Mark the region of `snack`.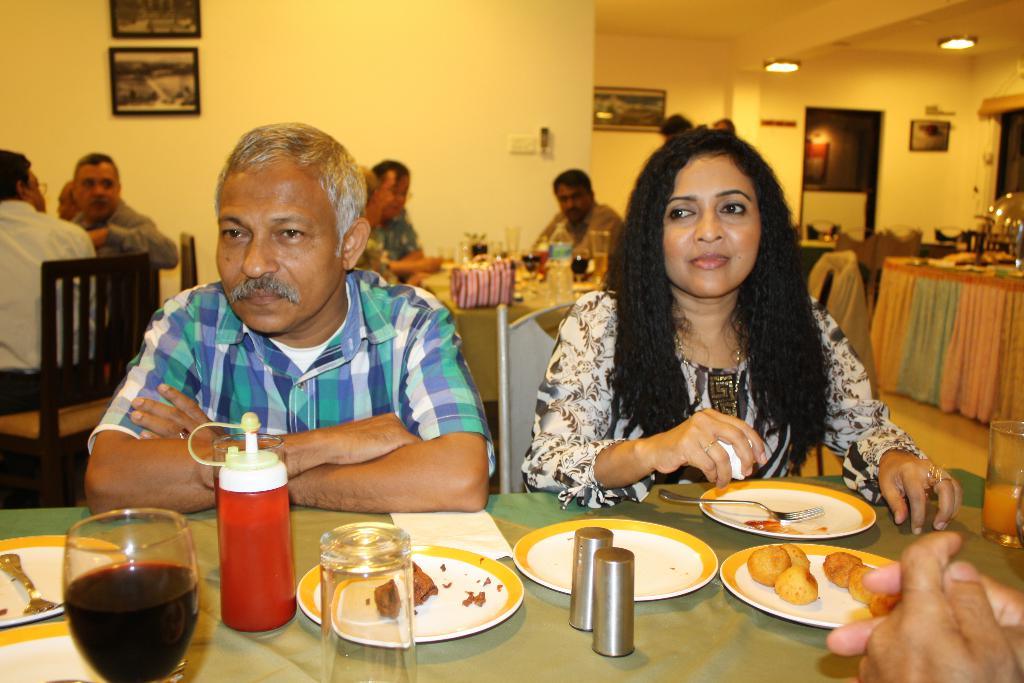
Region: {"left": 772, "top": 563, "right": 819, "bottom": 605}.
